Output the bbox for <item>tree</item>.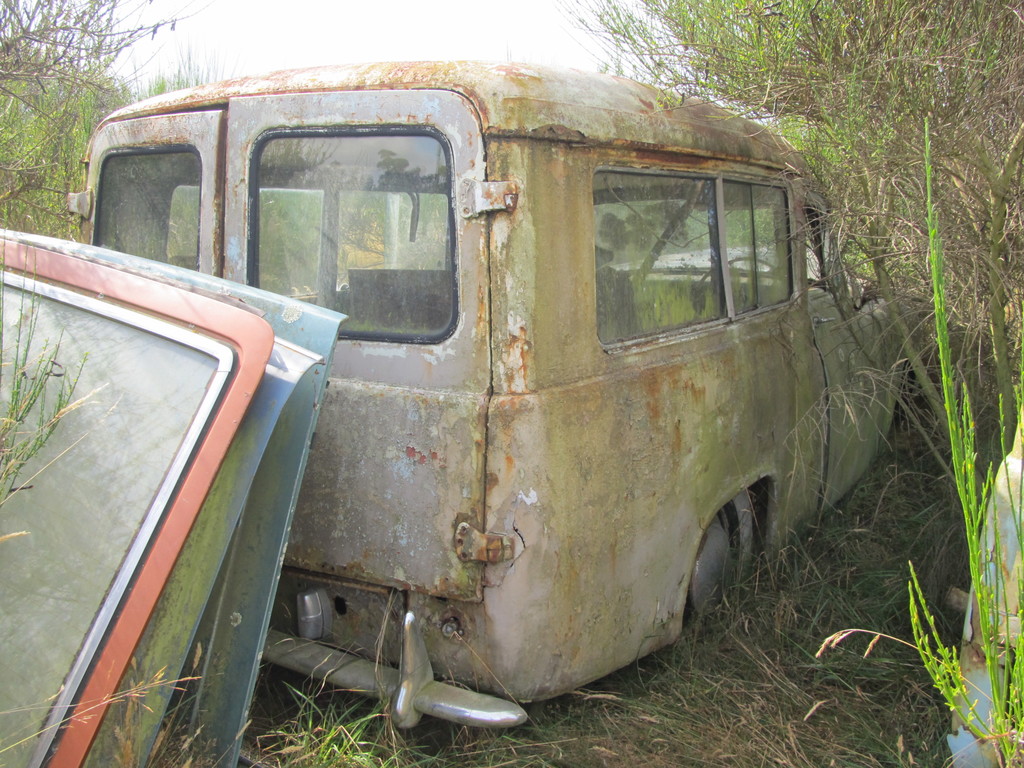
select_region(0, 0, 212, 241).
